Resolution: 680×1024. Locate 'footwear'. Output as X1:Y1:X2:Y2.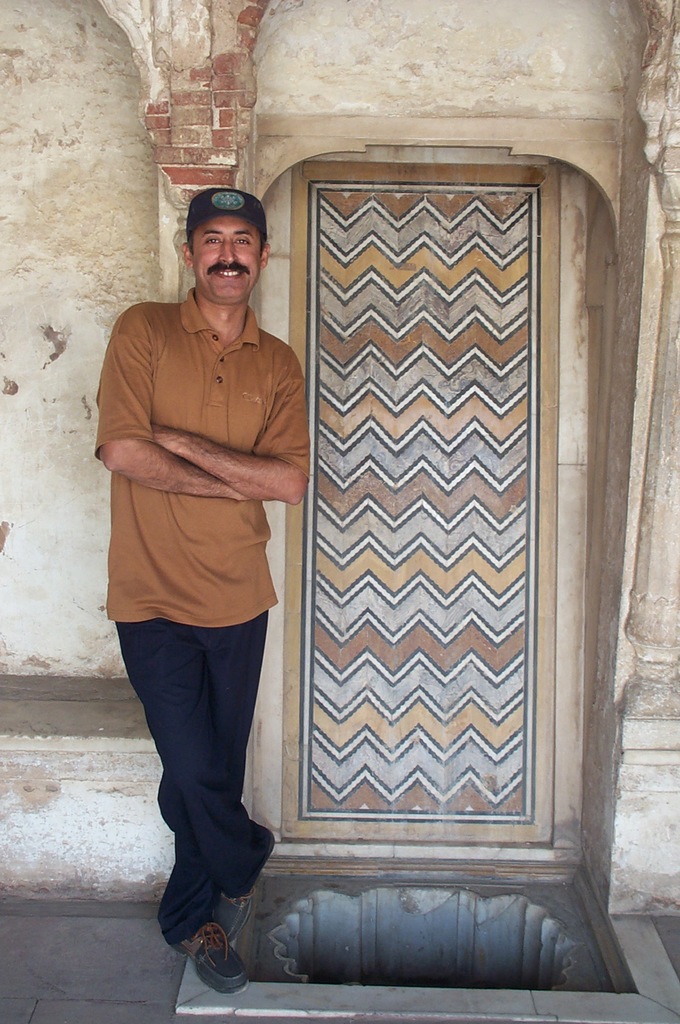
212:830:277:948.
